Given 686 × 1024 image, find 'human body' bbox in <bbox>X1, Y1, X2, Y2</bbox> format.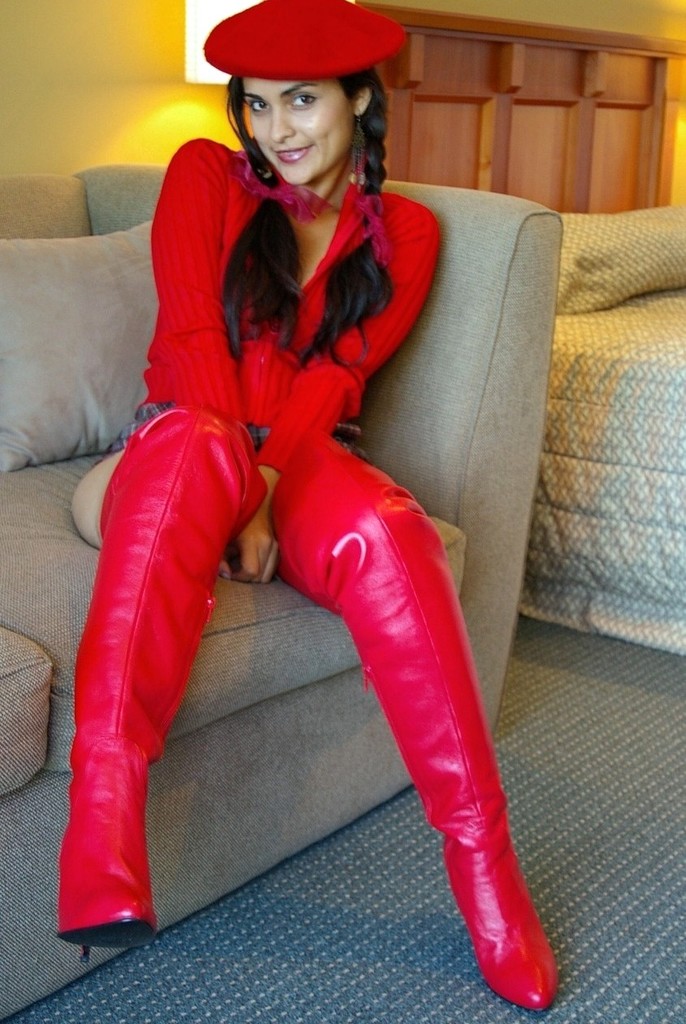
<bbox>30, 0, 562, 1023</bbox>.
